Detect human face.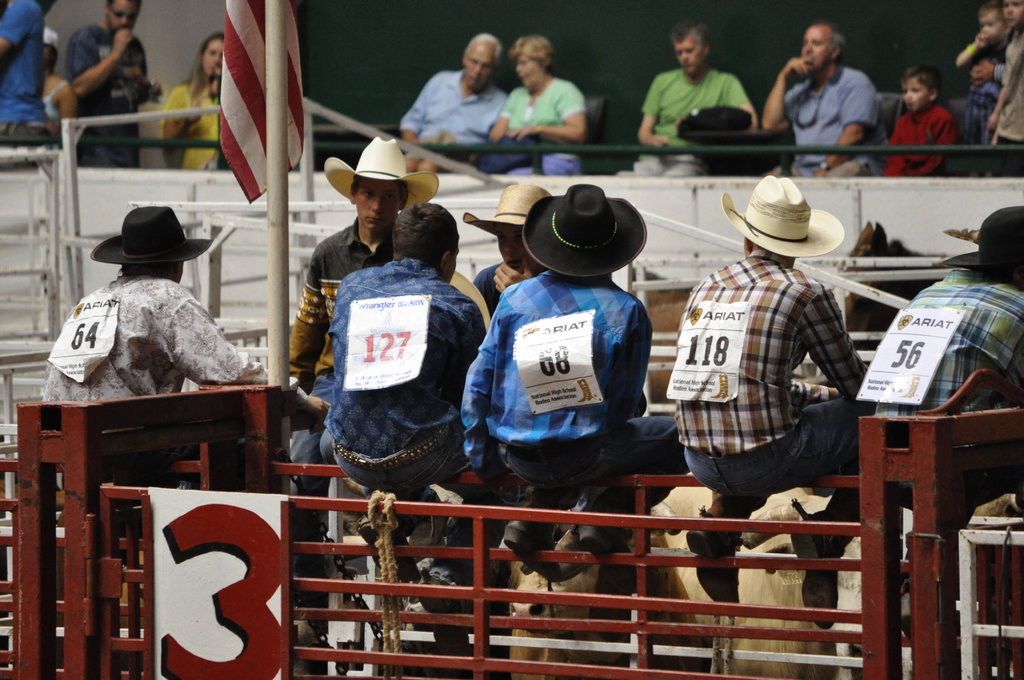
Detected at bbox=(466, 50, 496, 86).
